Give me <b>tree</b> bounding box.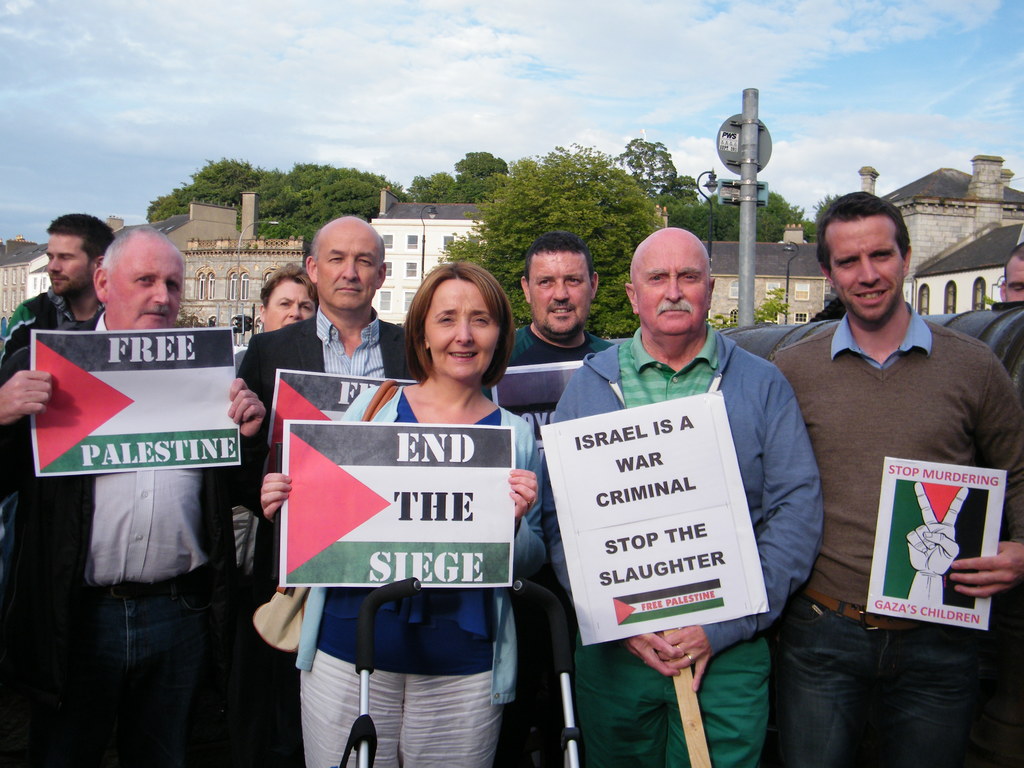
<region>454, 145, 509, 200</region>.
